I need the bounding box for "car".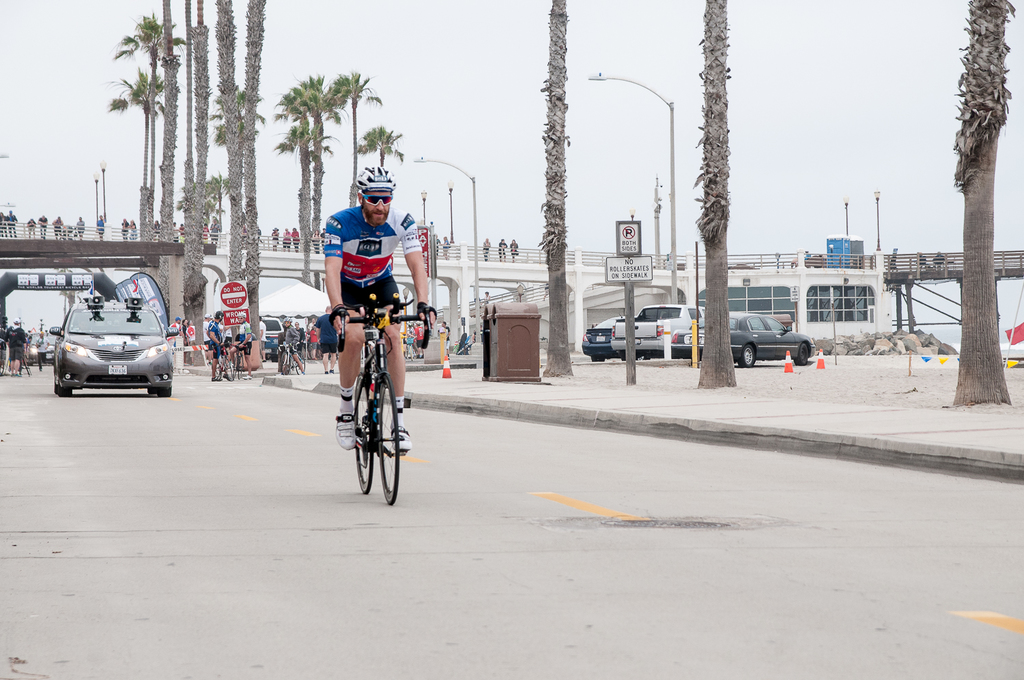
Here it is: detection(670, 312, 815, 367).
